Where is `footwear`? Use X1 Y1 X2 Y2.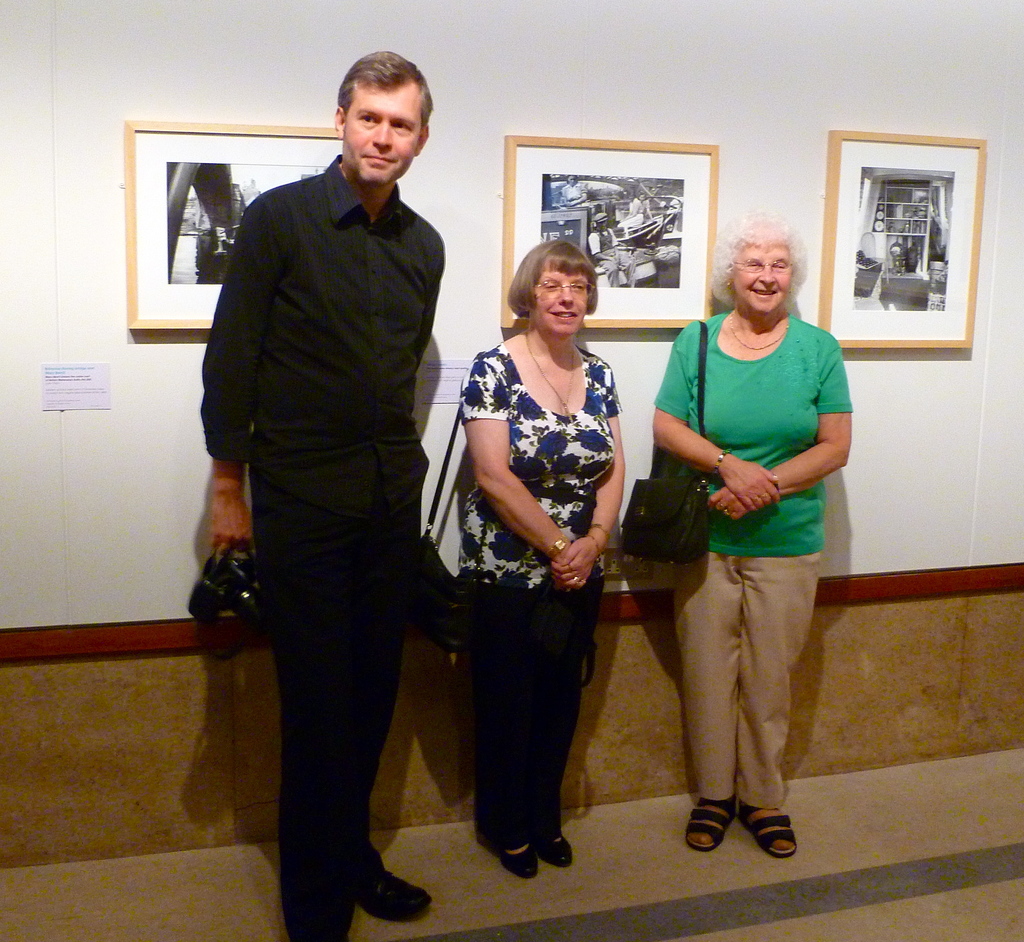
296 904 365 941.
